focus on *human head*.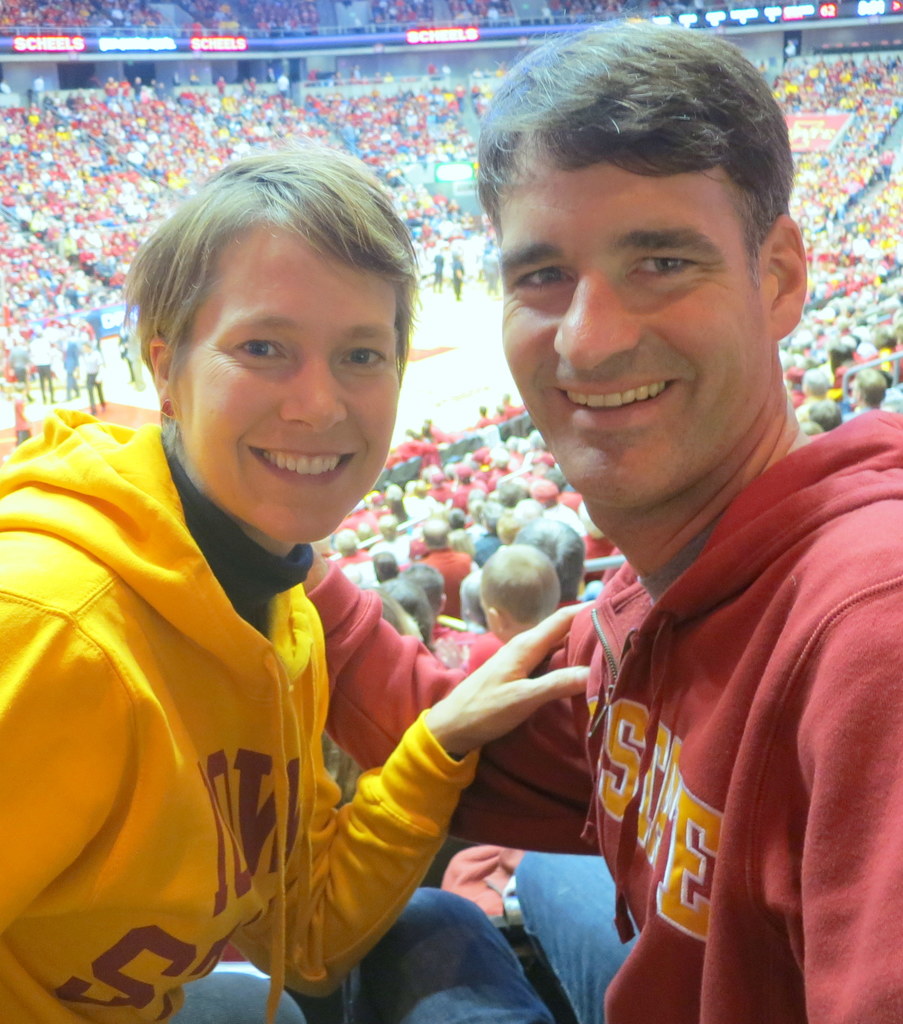
Focused at l=403, t=562, r=447, b=616.
